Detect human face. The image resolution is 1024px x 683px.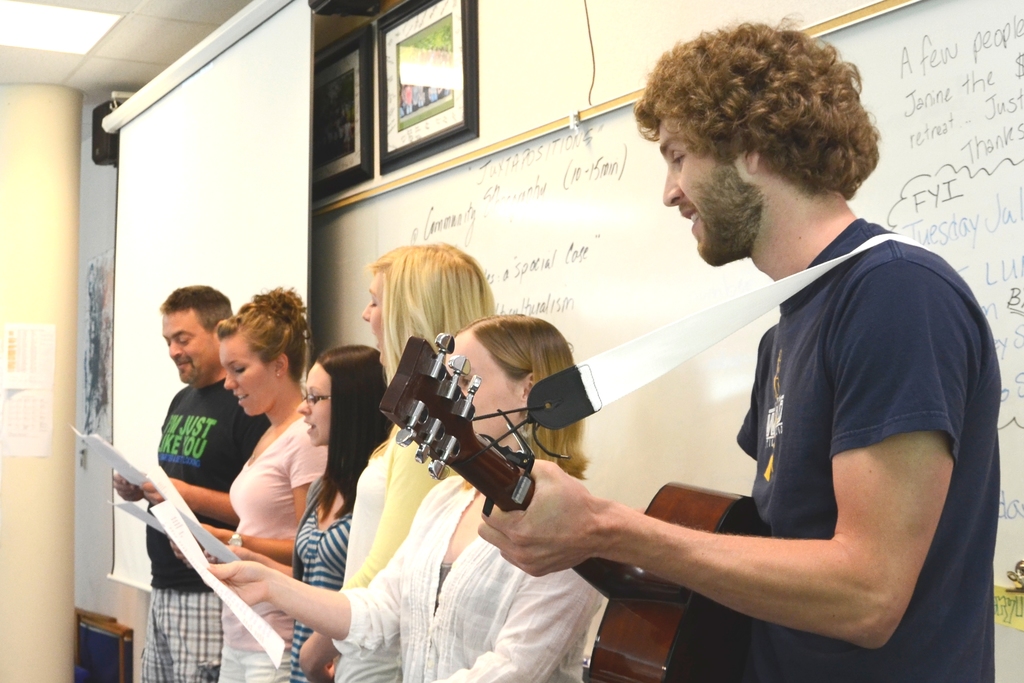
l=364, t=276, r=387, b=361.
